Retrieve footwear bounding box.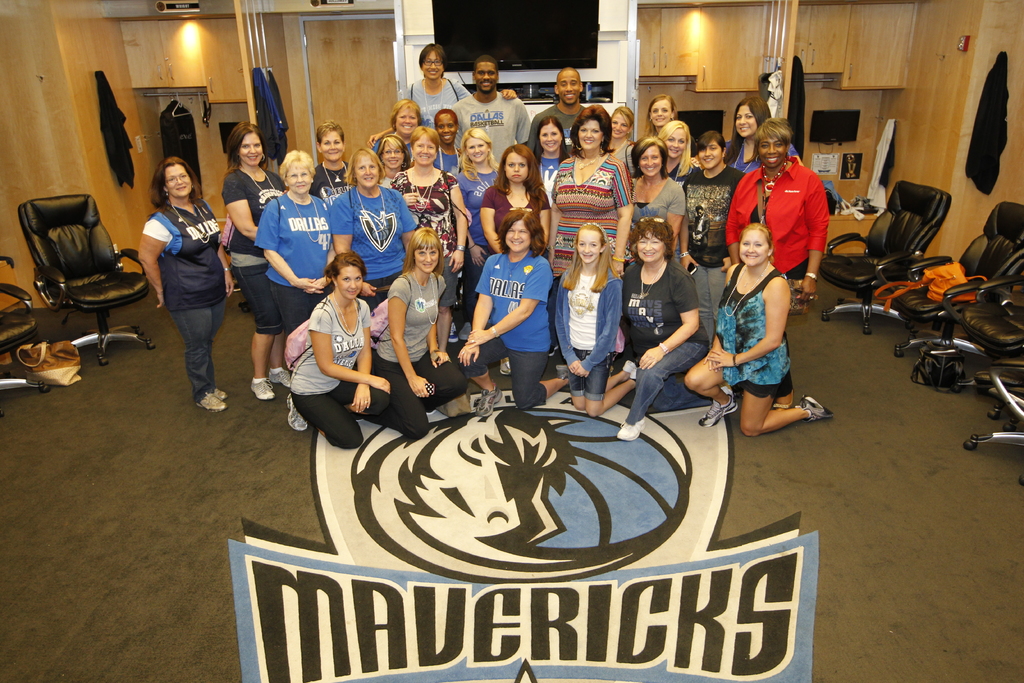
Bounding box: bbox=[771, 395, 797, 415].
